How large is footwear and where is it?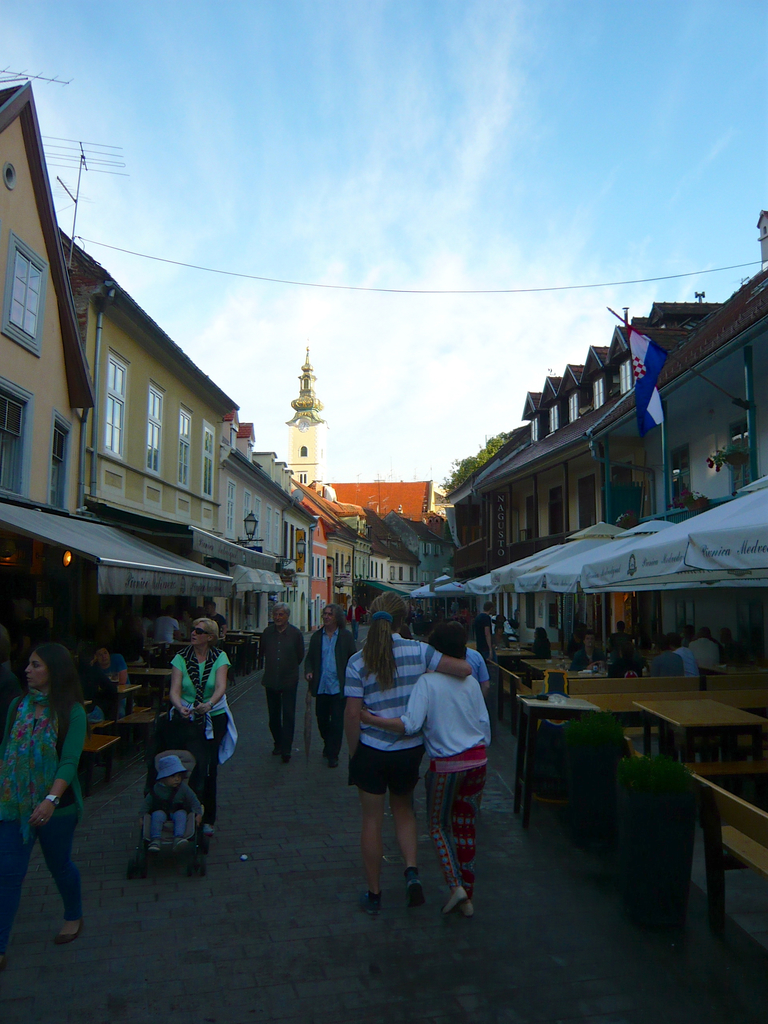
Bounding box: (403, 874, 417, 916).
